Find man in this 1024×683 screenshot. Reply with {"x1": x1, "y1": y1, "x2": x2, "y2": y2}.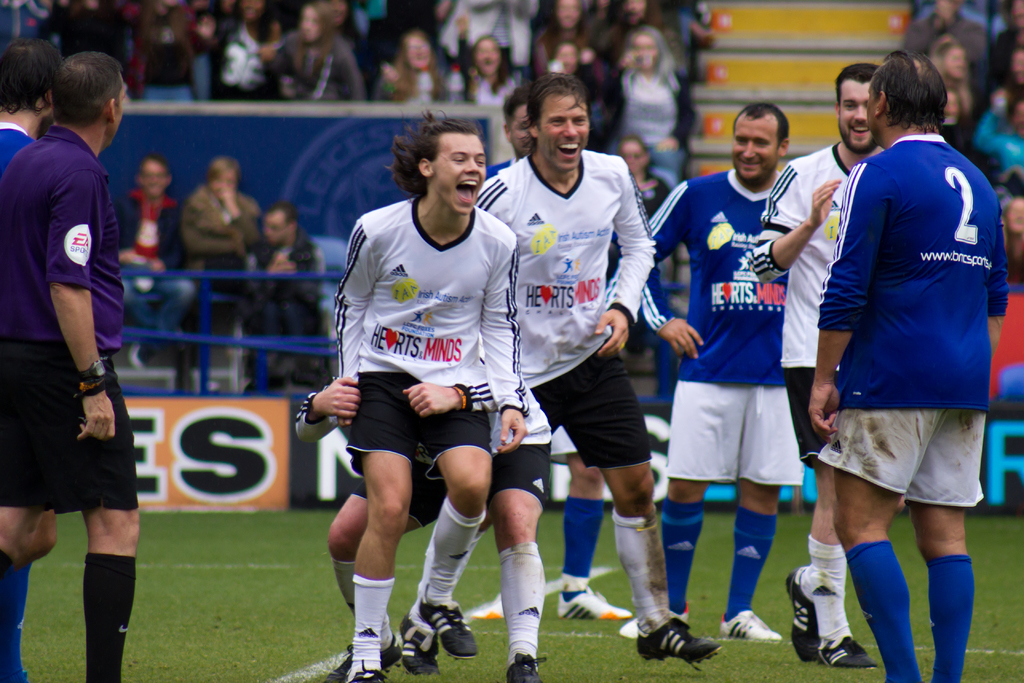
{"x1": 492, "y1": 92, "x2": 636, "y2": 625}.
